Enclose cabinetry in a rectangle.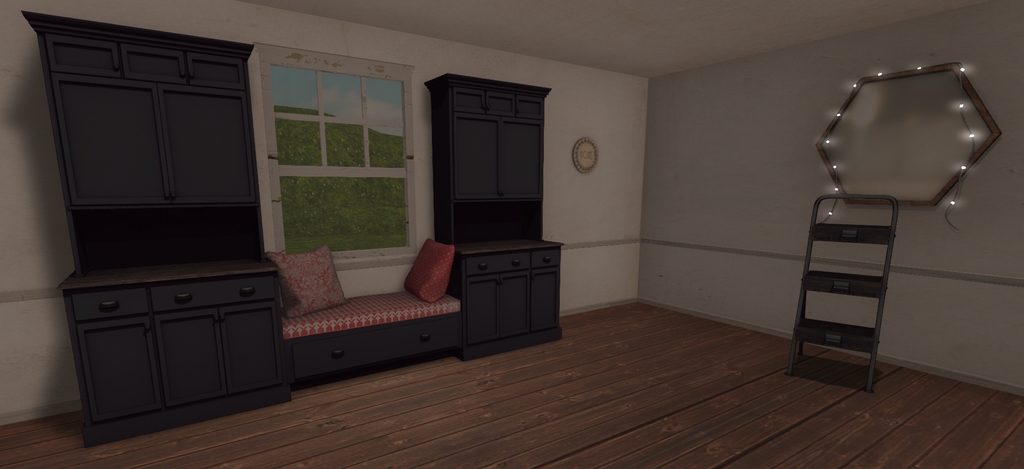
24,20,275,236.
